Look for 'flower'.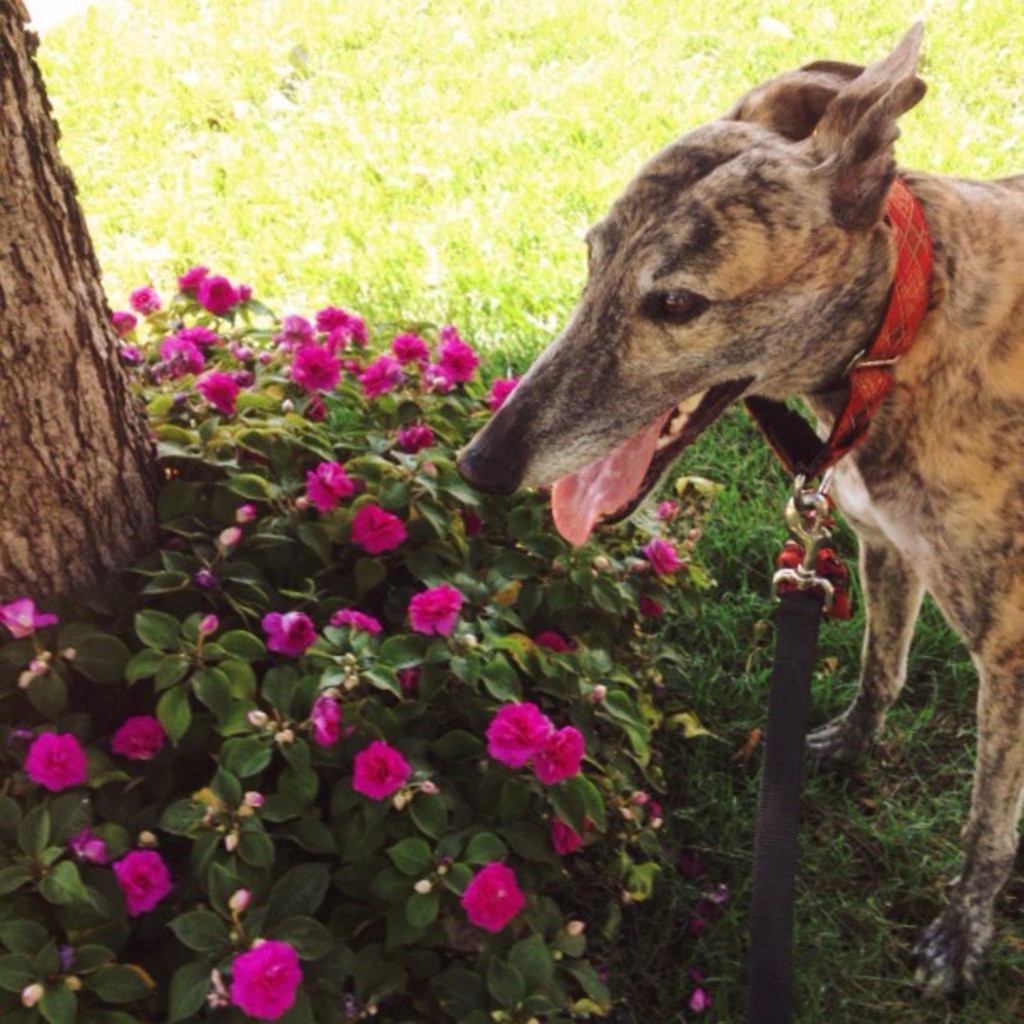
Found: (left=288, top=338, right=346, bottom=393).
